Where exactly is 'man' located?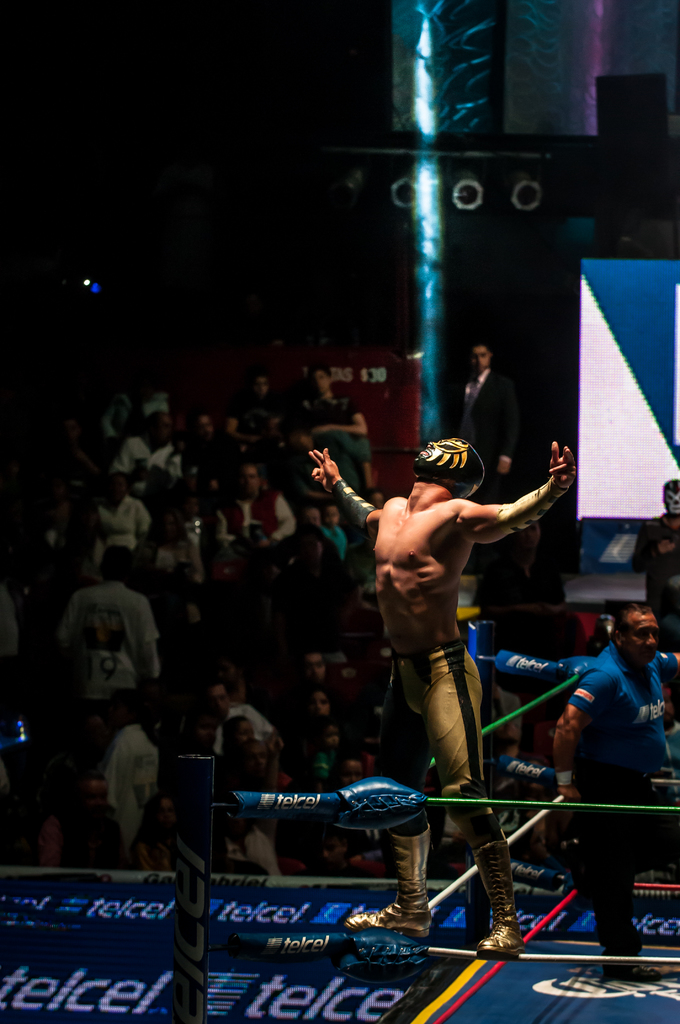
Its bounding box is box=[59, 547, 159, 766].
